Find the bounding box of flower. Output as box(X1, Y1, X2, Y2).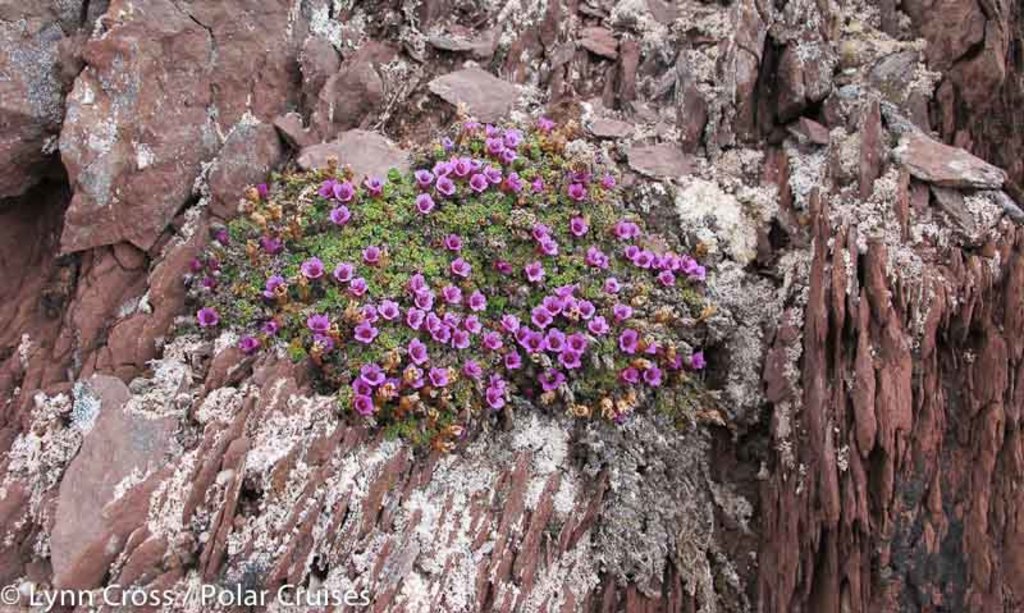
box(572, 215, 588, 234).
